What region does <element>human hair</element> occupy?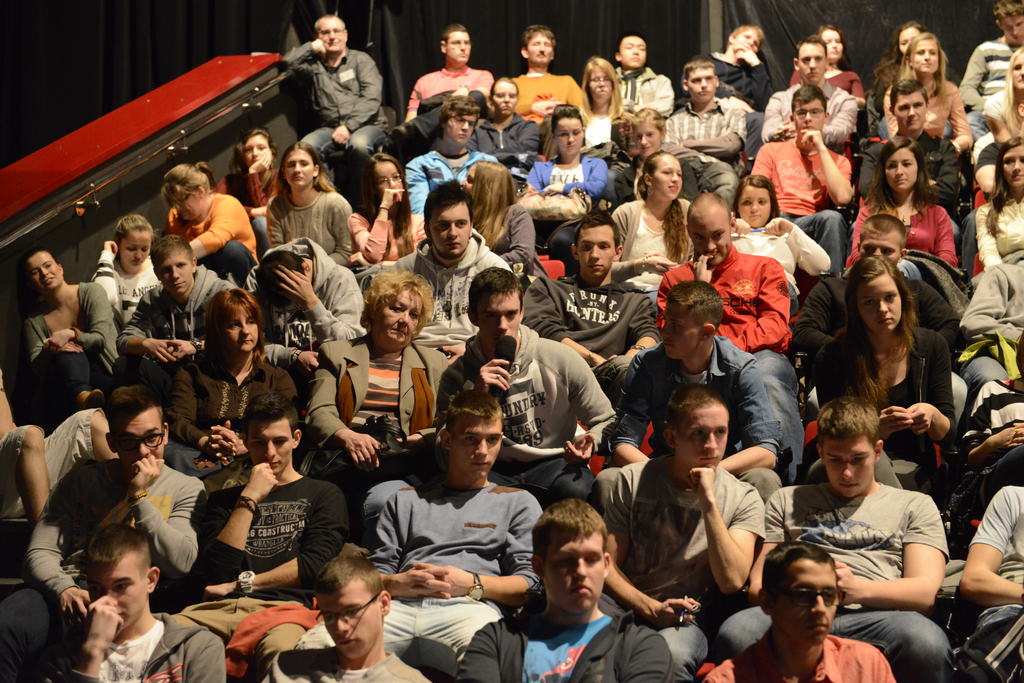
{"left": 311, "top": 15, "right": 345, "bottom": 41}.
